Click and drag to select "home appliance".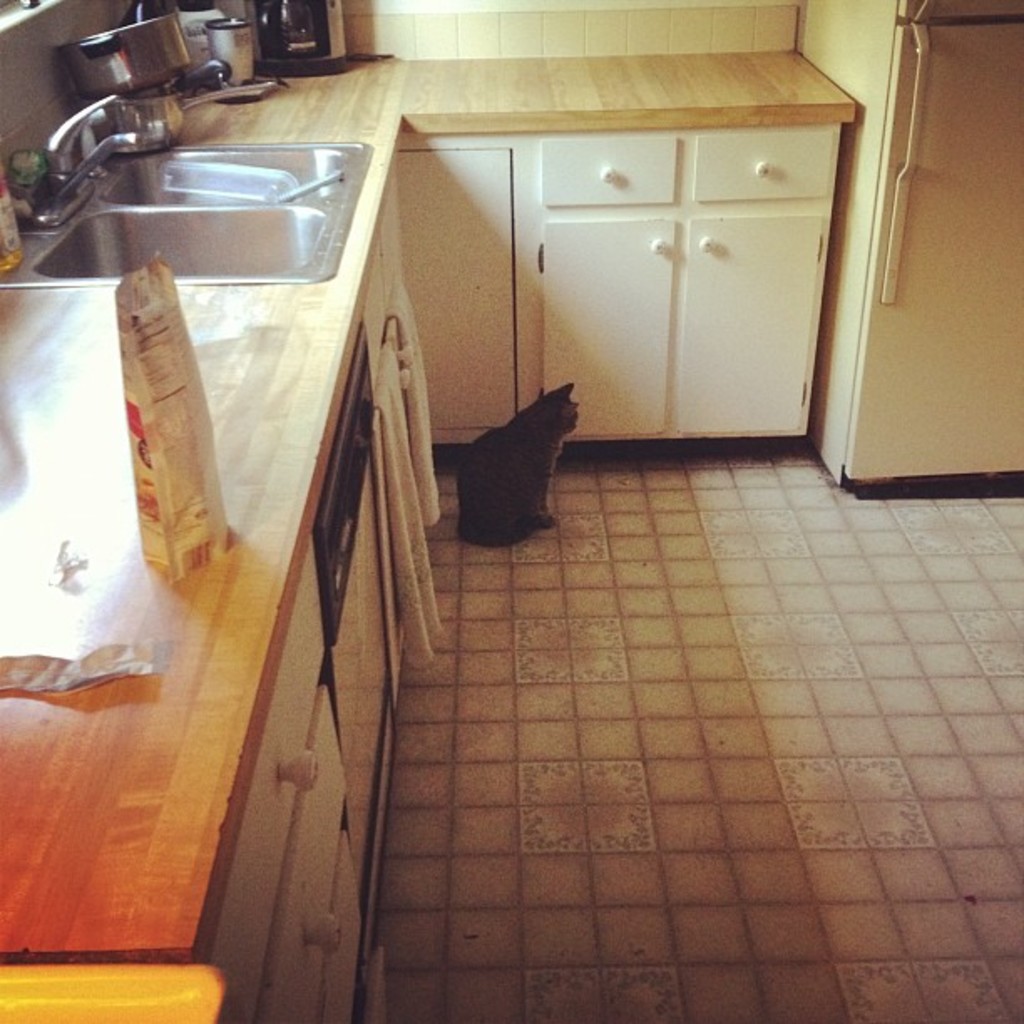
Selection: bbox(308, 320, 403, 950).
